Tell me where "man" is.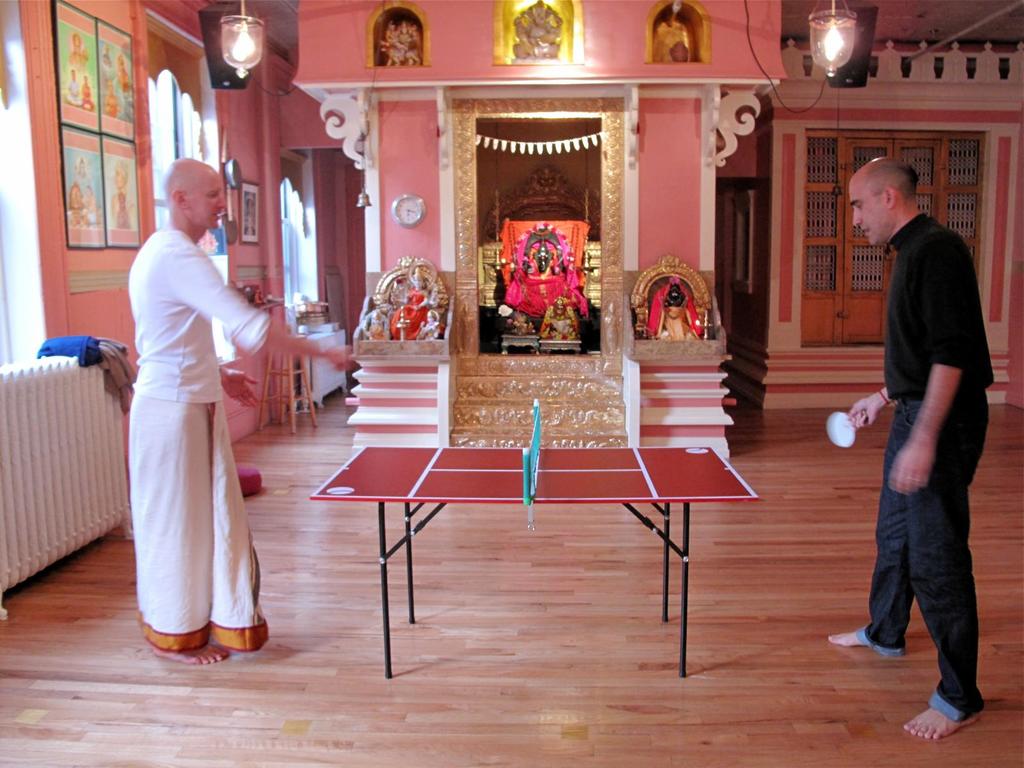
"man" is at box(841, 148, 998, 728).
